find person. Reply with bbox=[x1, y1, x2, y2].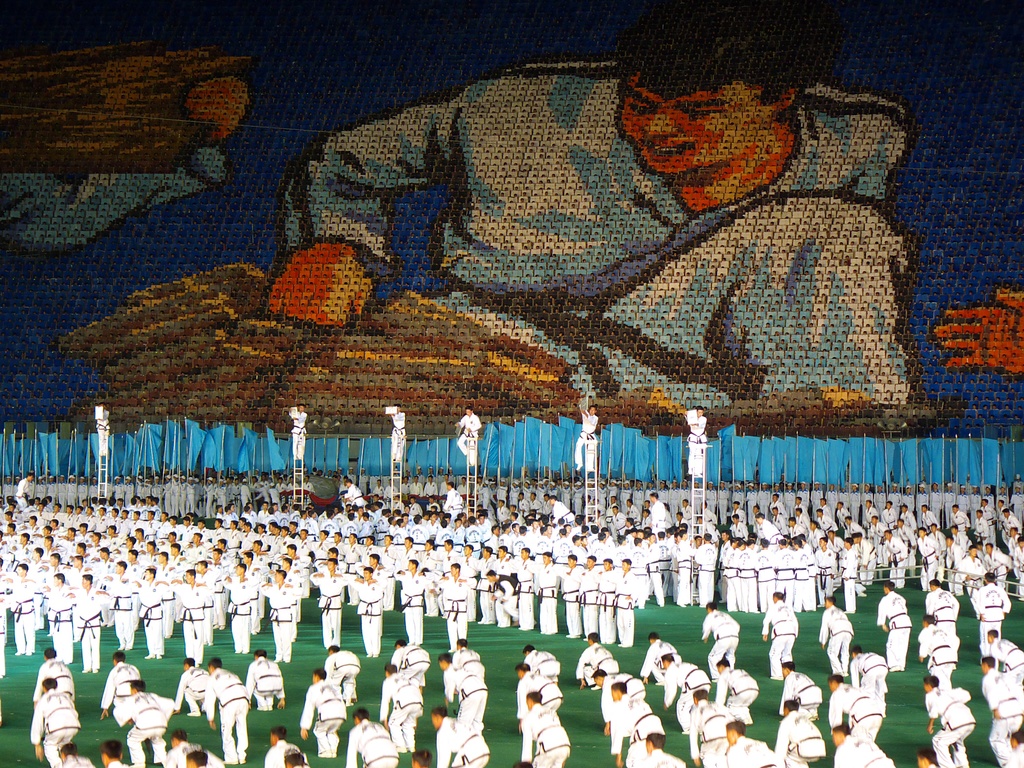
bbox=[264, 19, 934, 420].
